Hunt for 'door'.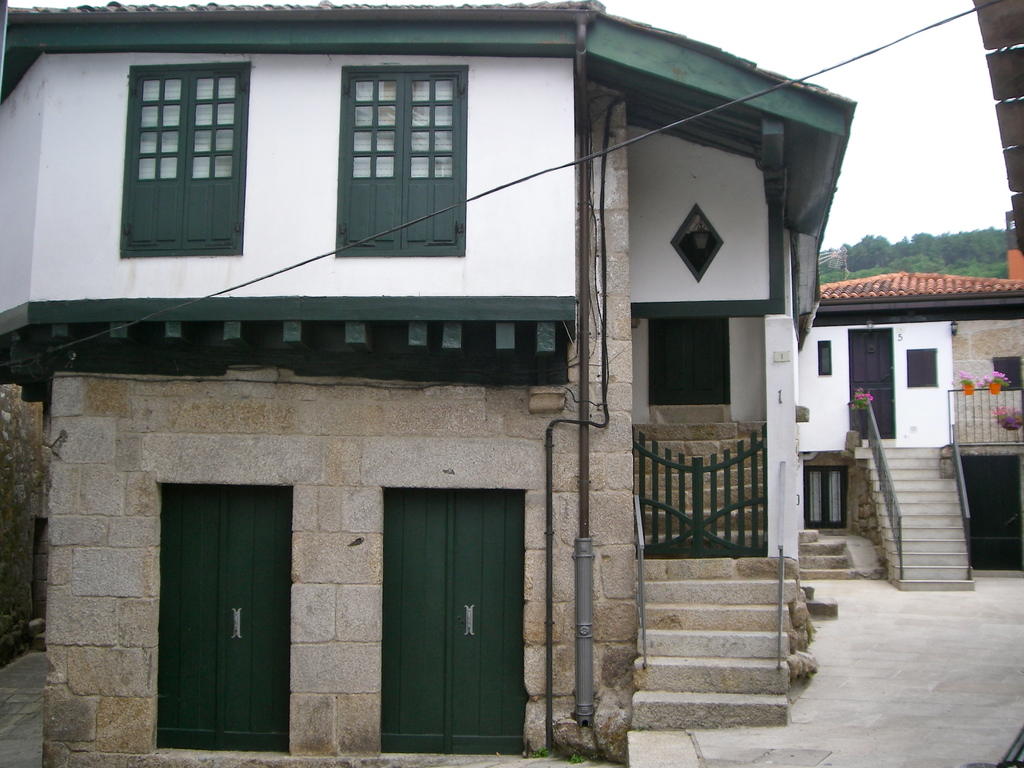
Hunted down at {"left": 960, "top": 456, "right": 1022, "bottom": 570}.
